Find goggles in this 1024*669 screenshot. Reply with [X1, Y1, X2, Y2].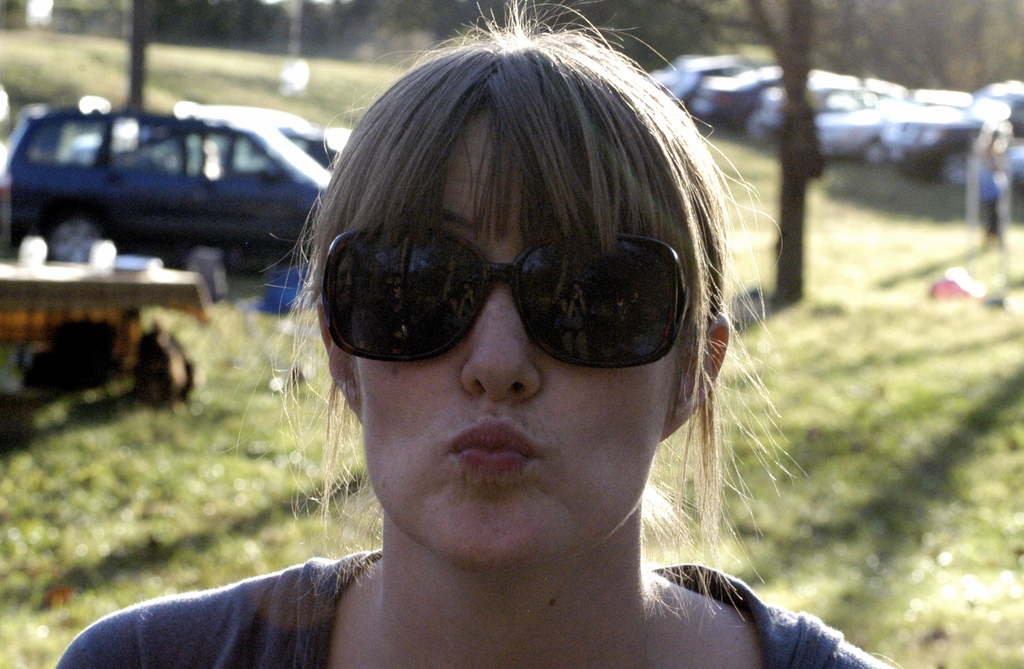
[307, 216, 696, 381].
